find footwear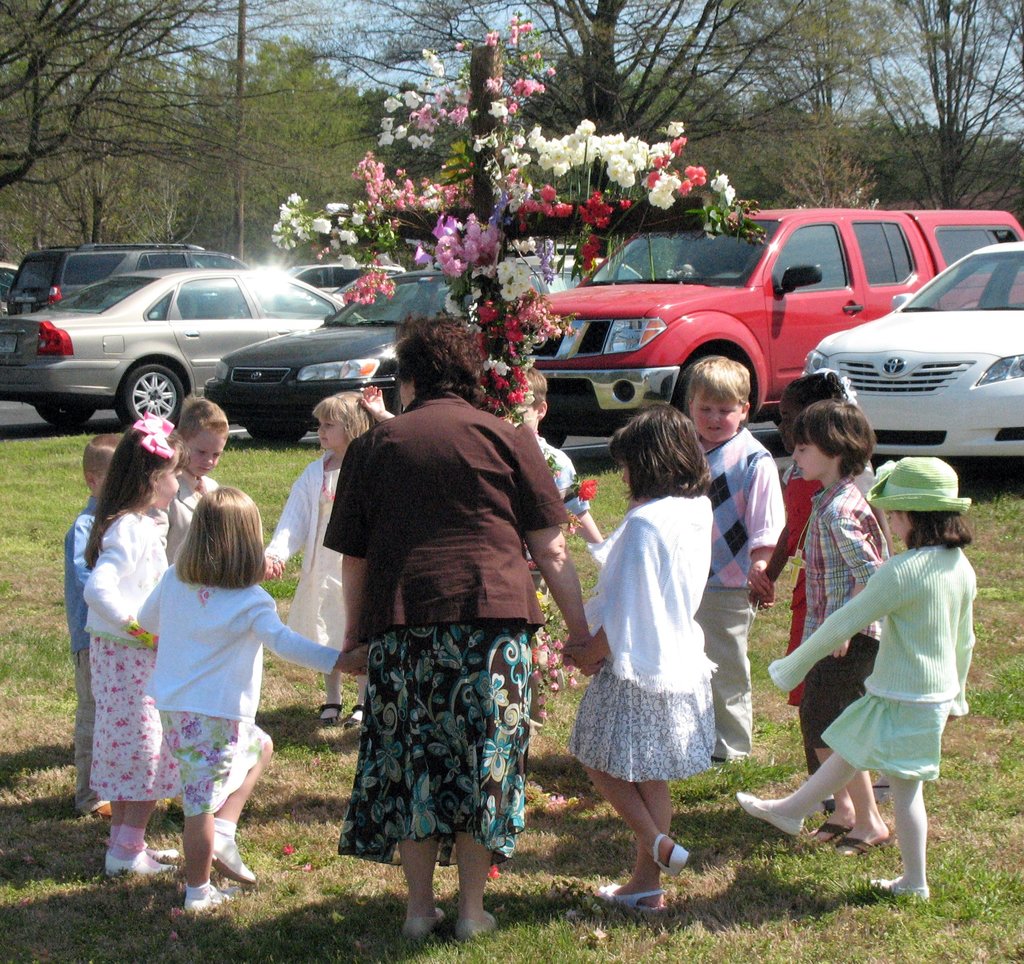
rect(98, 846, 169, 876)
